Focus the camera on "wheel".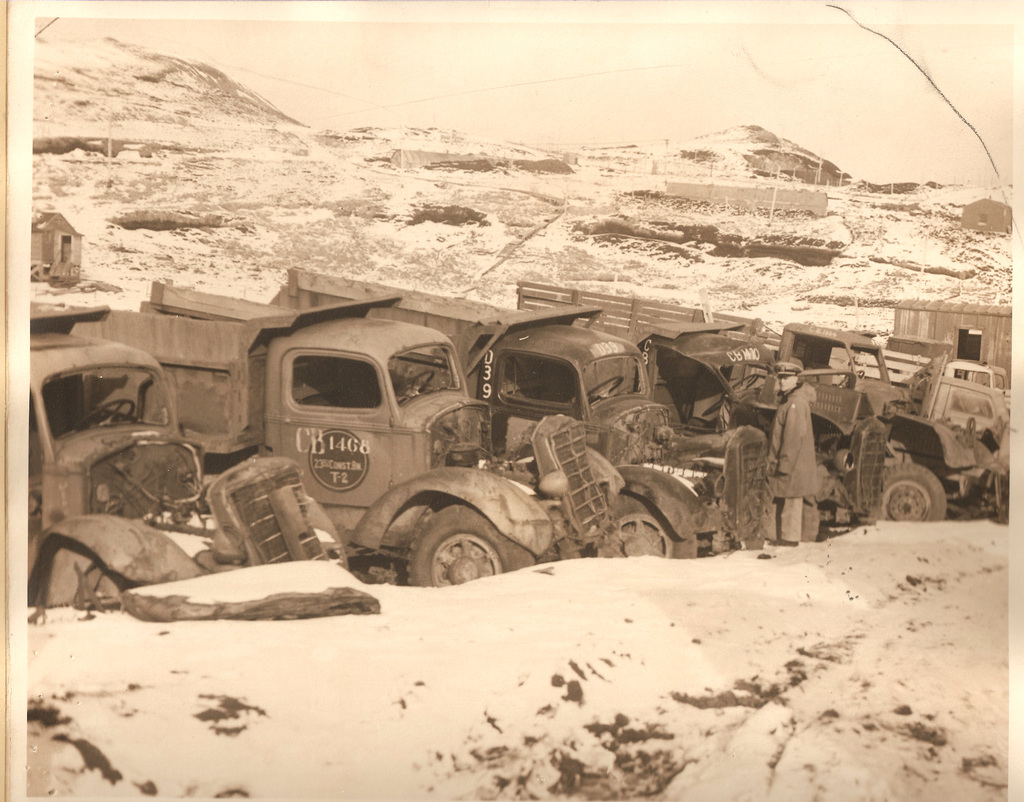
Focus region: box=[62, 398, 138, 428].
